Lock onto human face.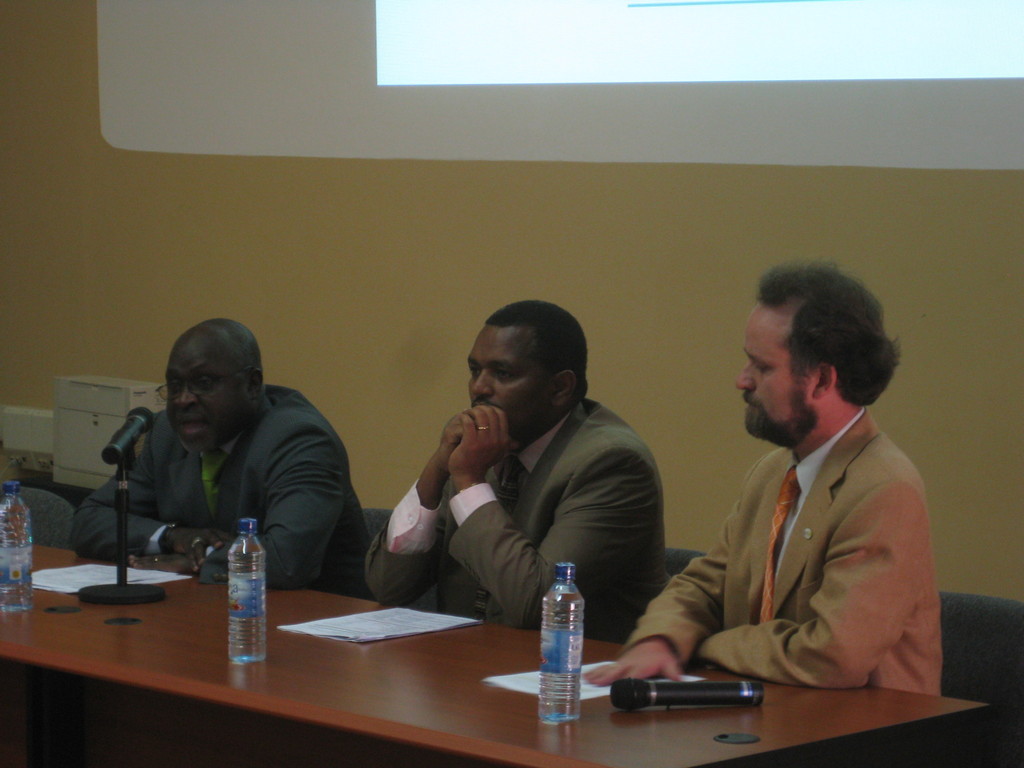
Locked: x1=163 y1=336 x2=250 y2=454.
